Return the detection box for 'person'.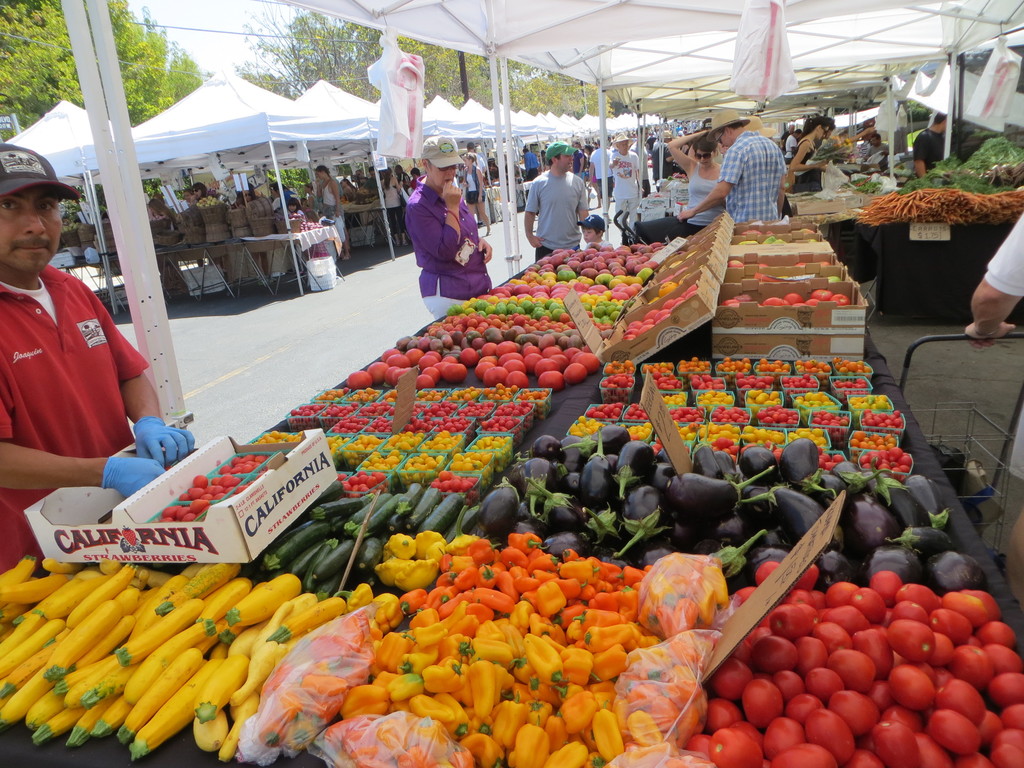
BBox(303, 177, 320, 202).
